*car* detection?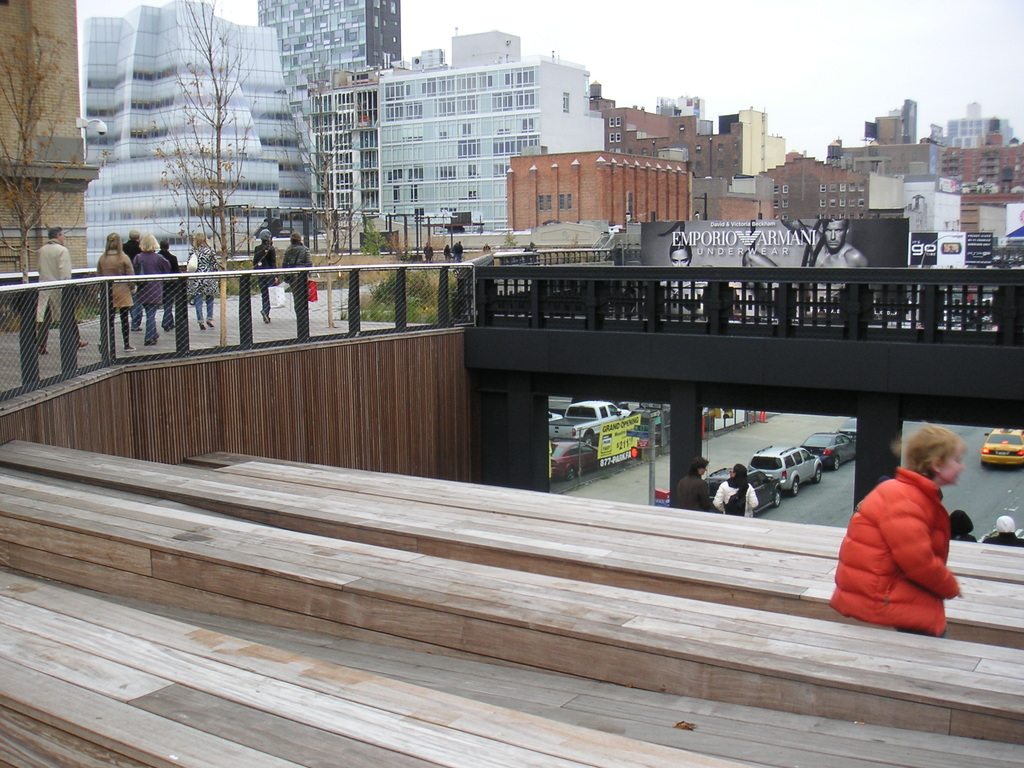
799 430 856 470
